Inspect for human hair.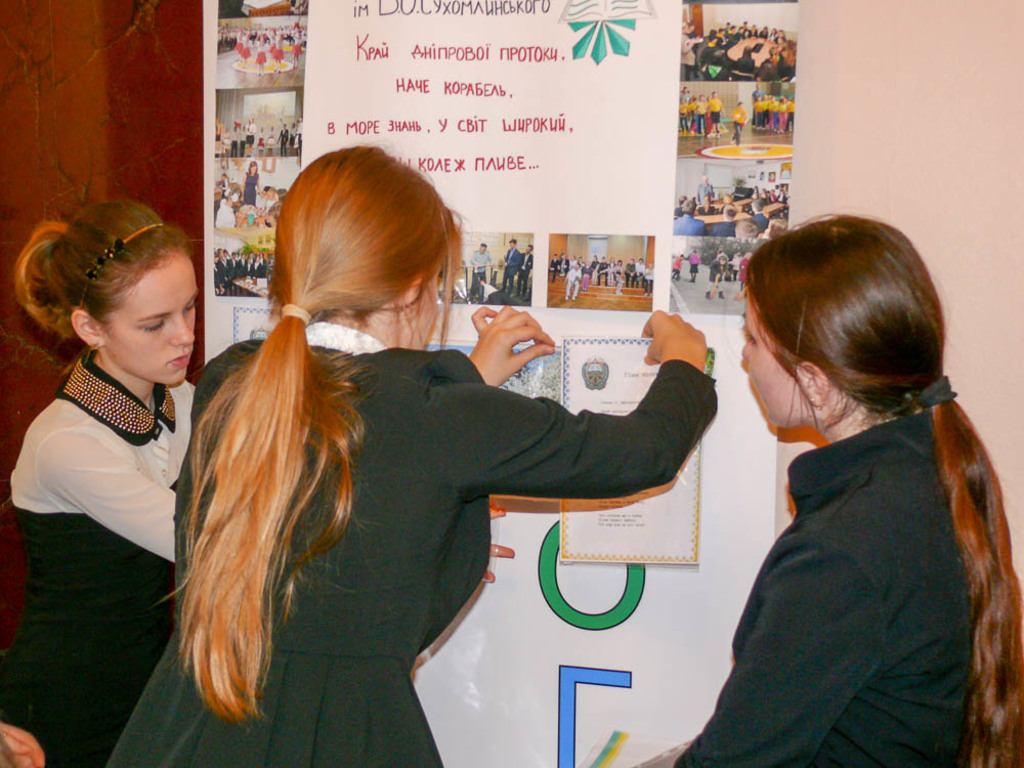
Inspection: 115/196/423/757.
